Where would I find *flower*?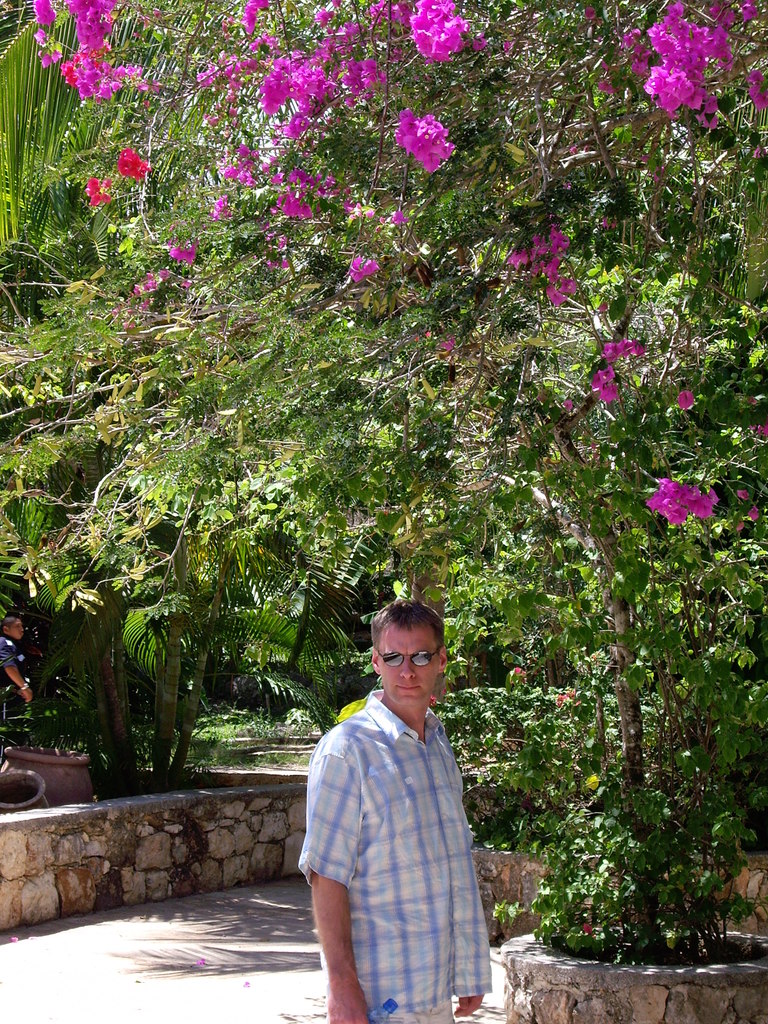
At (x1=739, y1=485, x2=748, y2=499).
